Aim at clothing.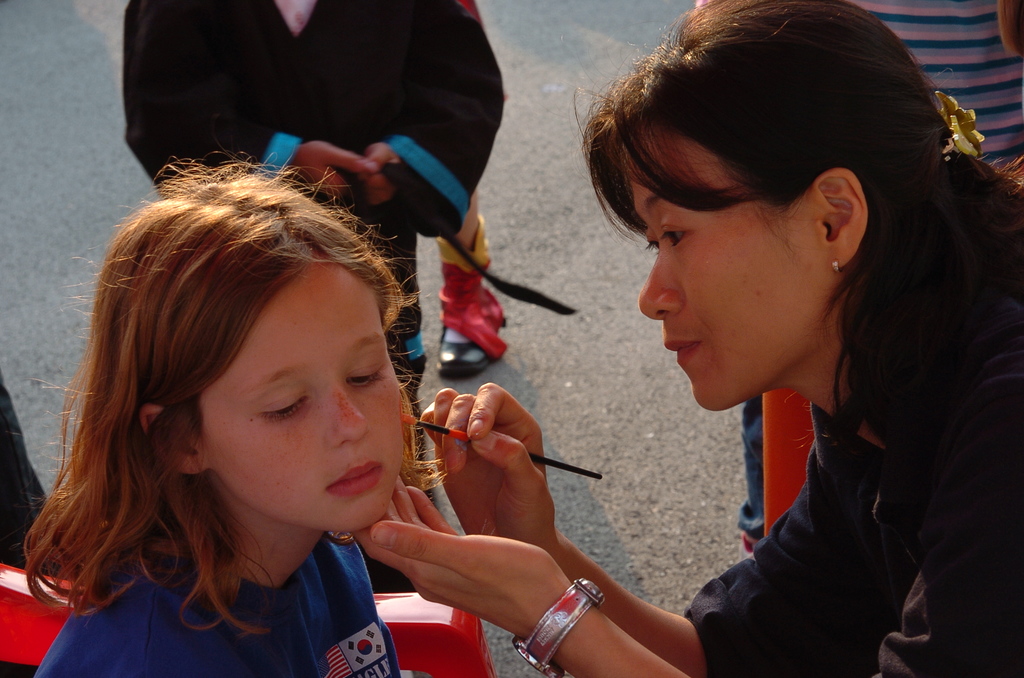
Aimed at BBox(748, 0, 1023, 538).
